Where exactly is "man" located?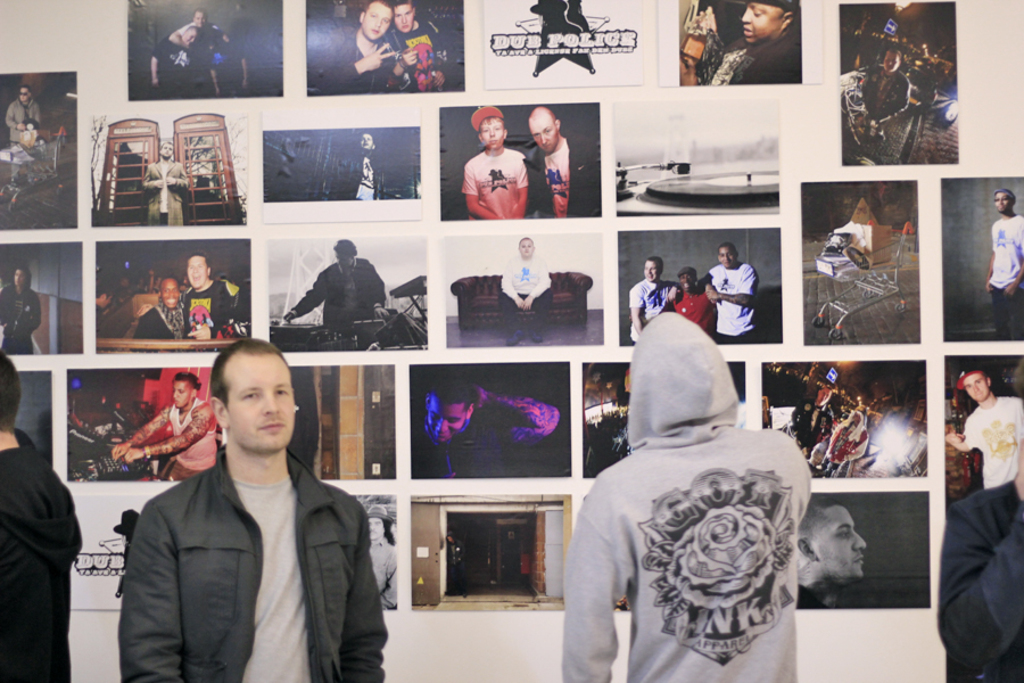
Its bounding box is bbox(788, 500, 875, 614).
